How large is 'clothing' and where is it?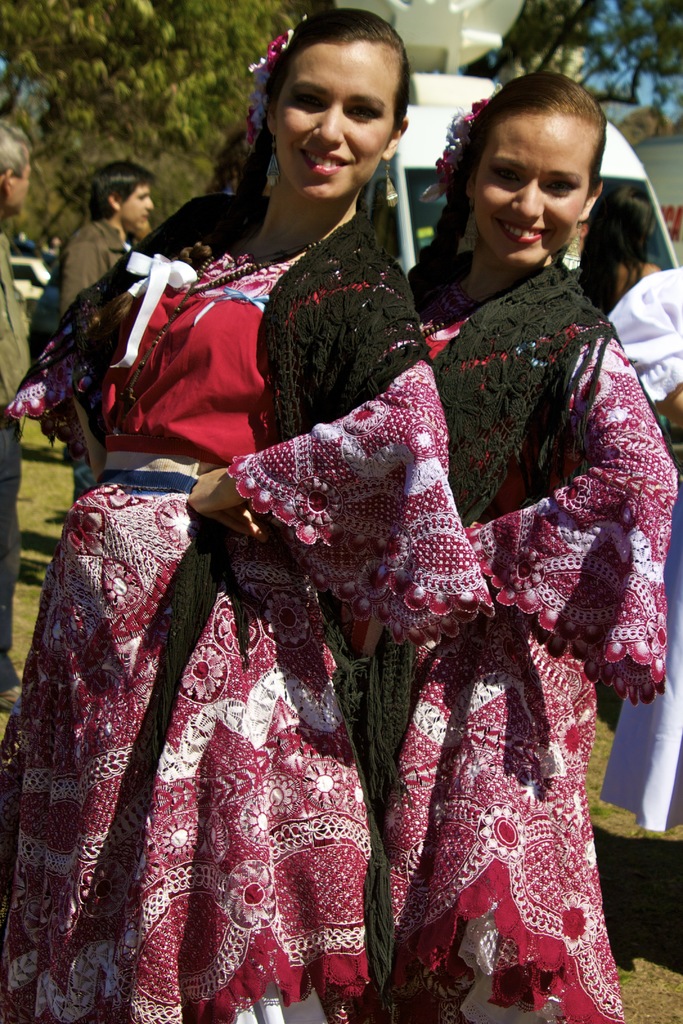
Bounding box: bbox=(0, 204, 498, 1023).
